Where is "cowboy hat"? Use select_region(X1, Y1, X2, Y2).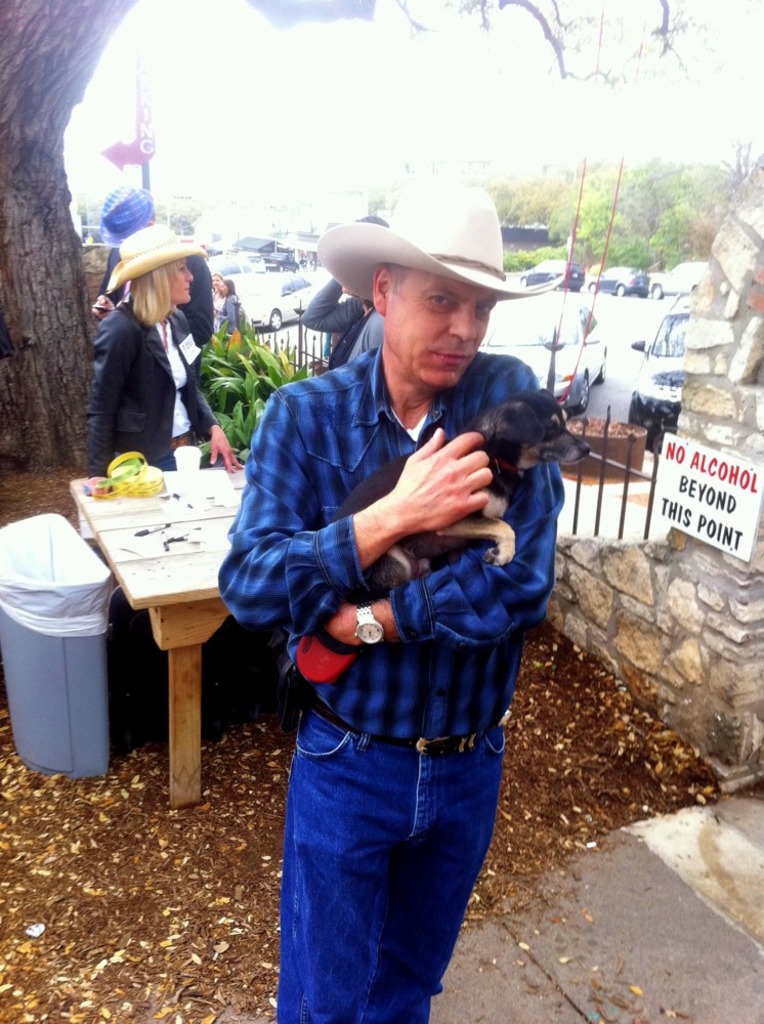
select_region(326, 175, 558, 306).
